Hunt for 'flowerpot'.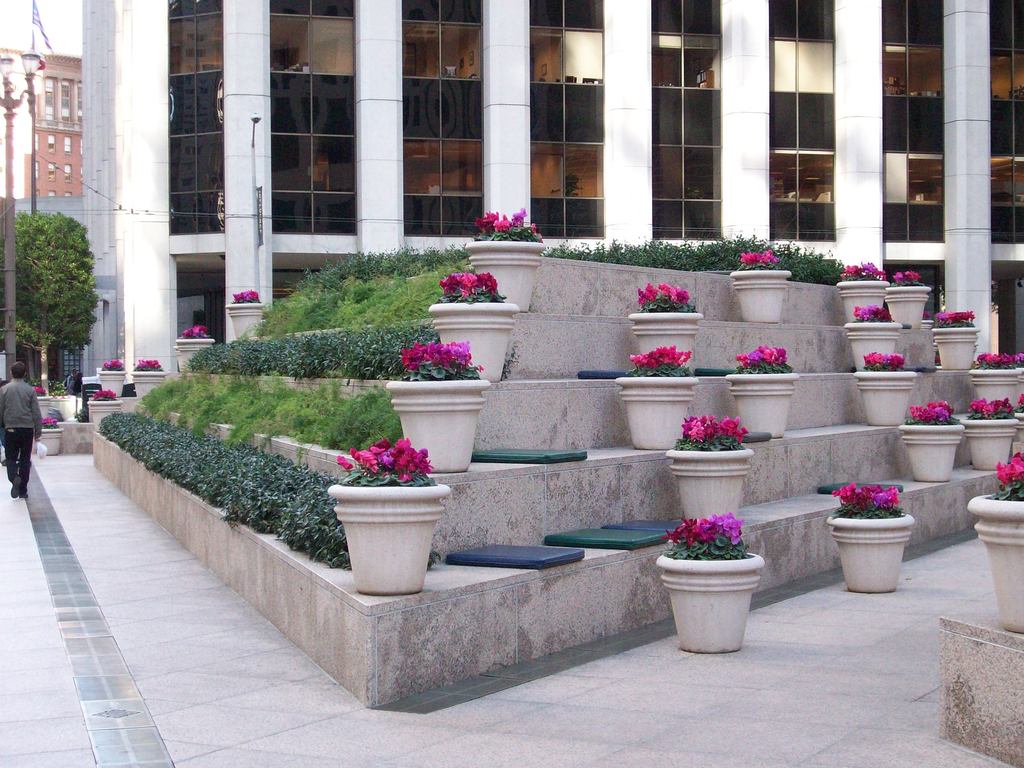
Hunted down at rect(884, 285, 931, 328).
